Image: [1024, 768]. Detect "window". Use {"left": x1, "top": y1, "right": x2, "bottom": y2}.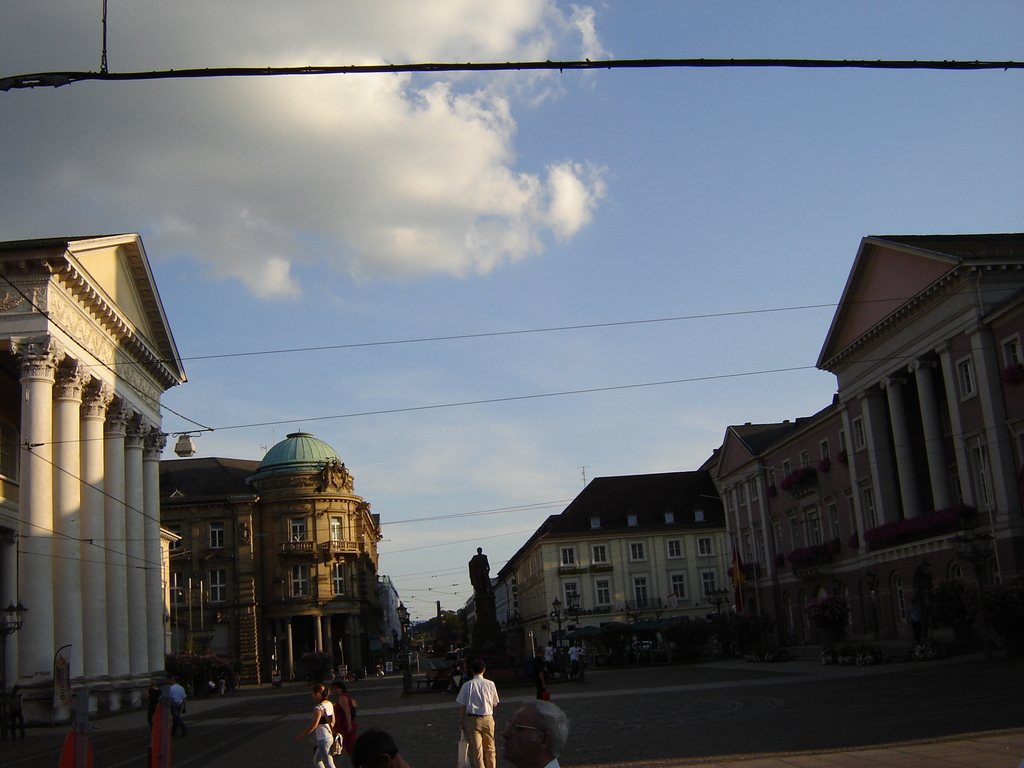
{"left": 857, "top": 479, "right": 877, "bottom": 541}.
